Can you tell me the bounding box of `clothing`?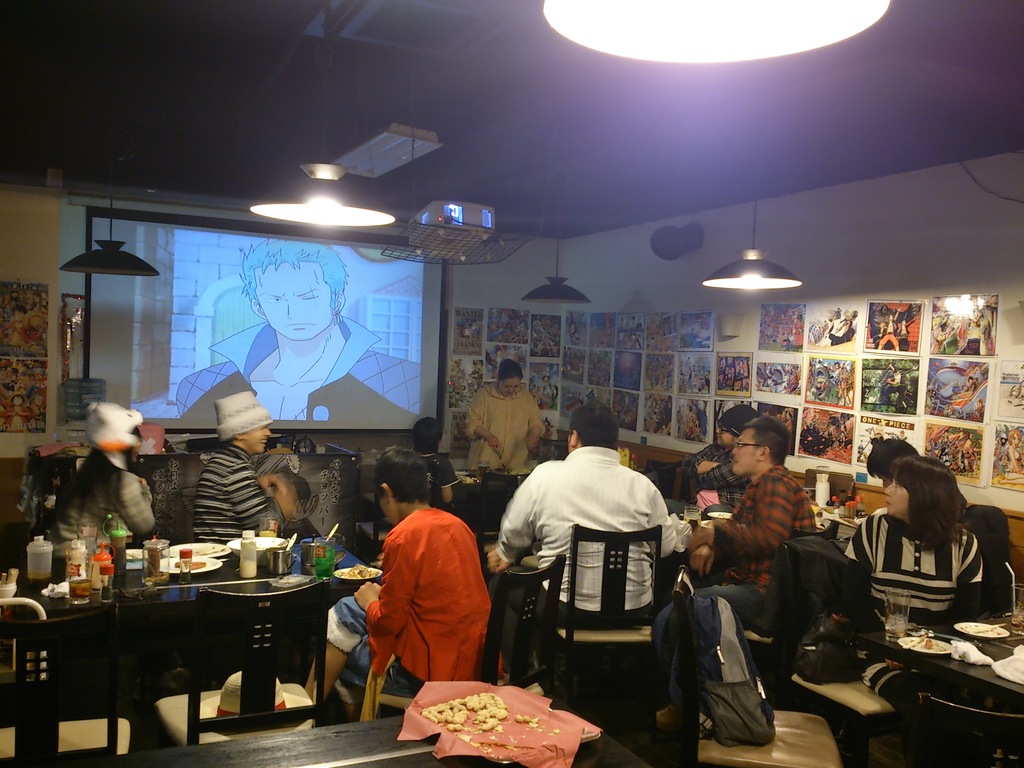
locate(195, 446, 282, 544).
